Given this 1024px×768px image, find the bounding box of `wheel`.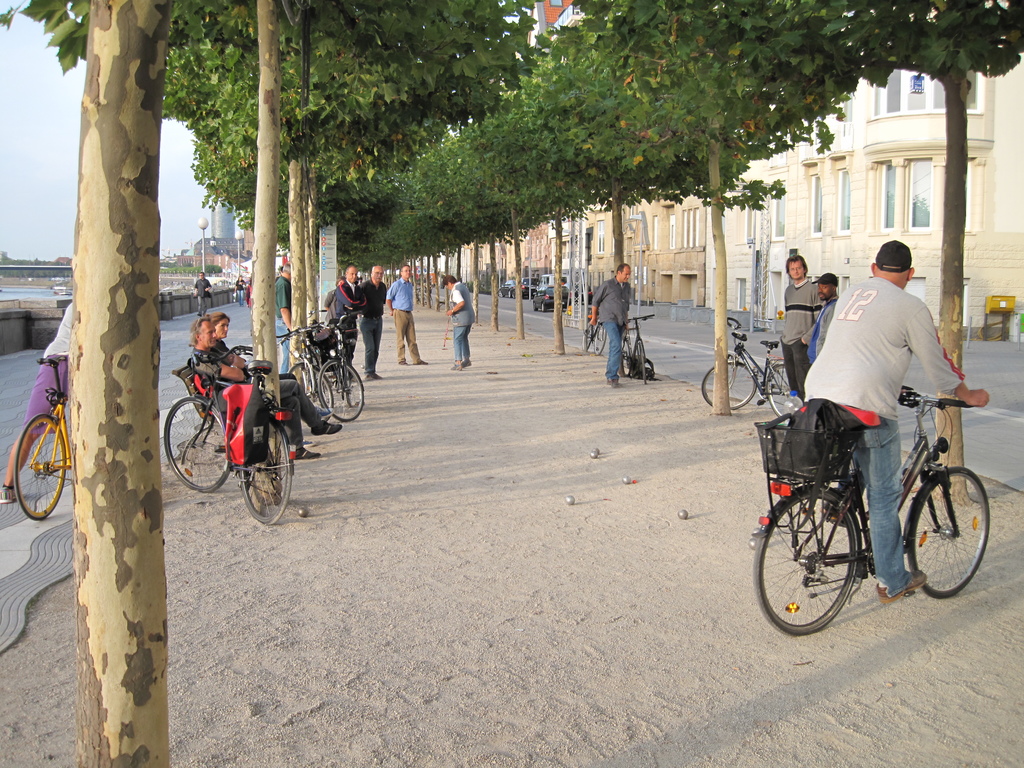
pyautogui.locateOnScreen(164, 393, 227, 495).
